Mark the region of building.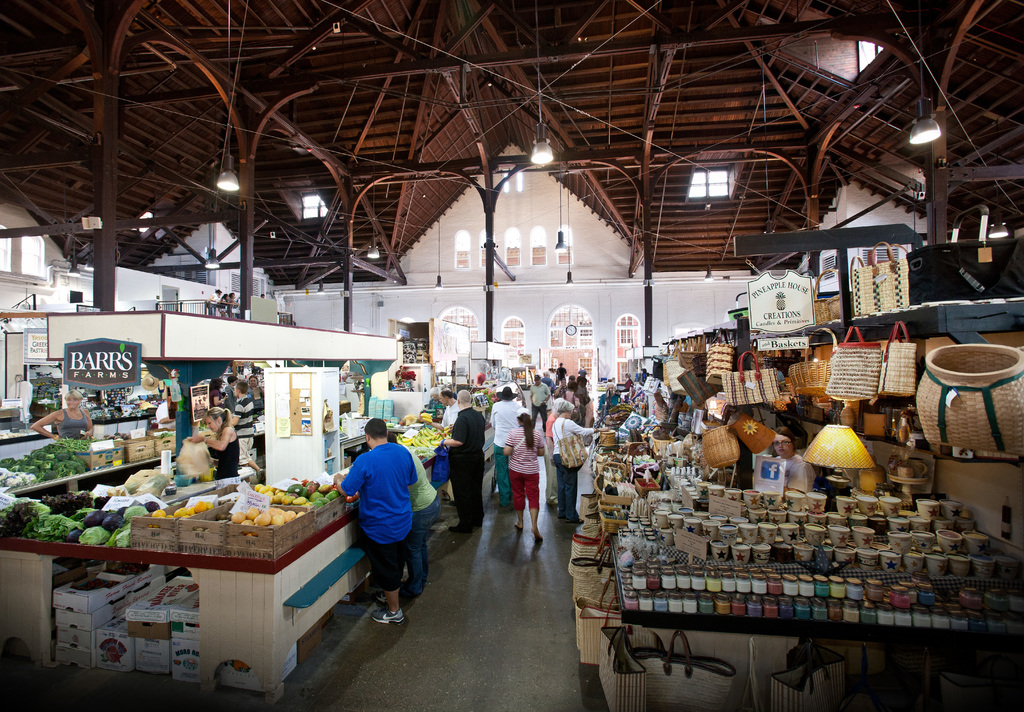
Region: [0, 0, 1023, 711].
